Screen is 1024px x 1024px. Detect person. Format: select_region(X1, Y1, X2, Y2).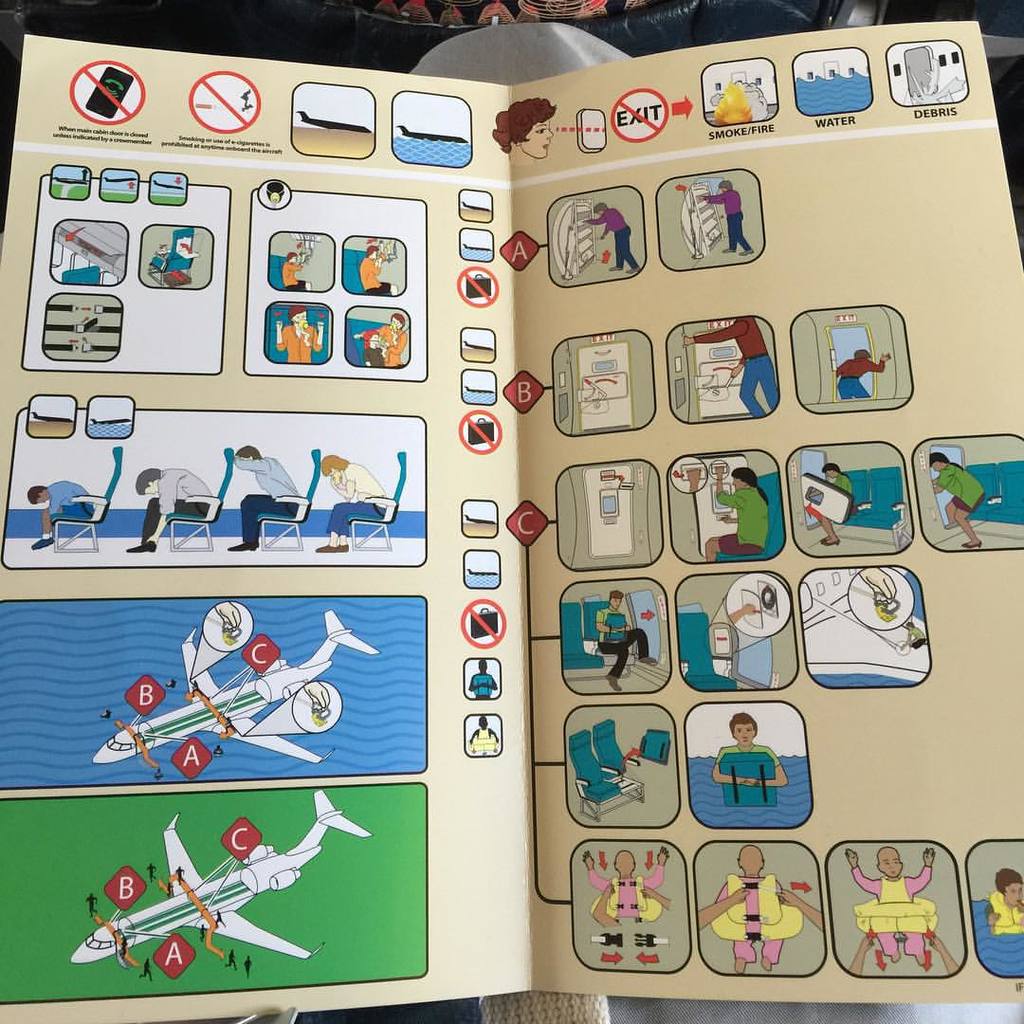
select_region(138, 954, 156, 984).
